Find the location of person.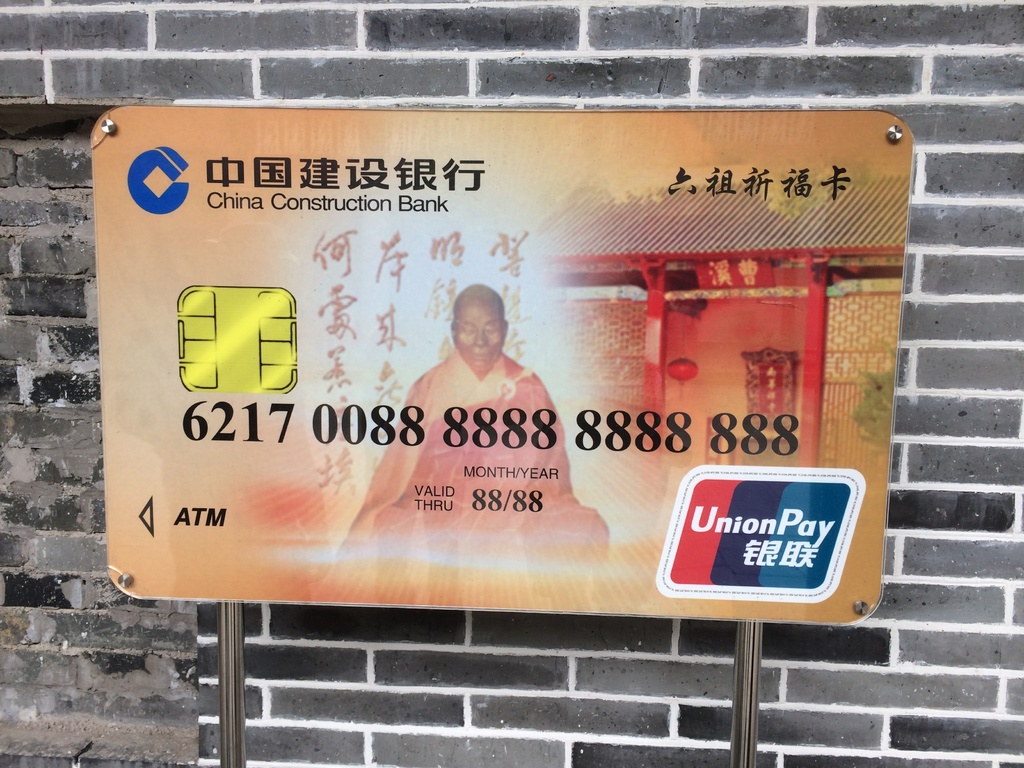
Location: box=[334, 284, 608, 569].
